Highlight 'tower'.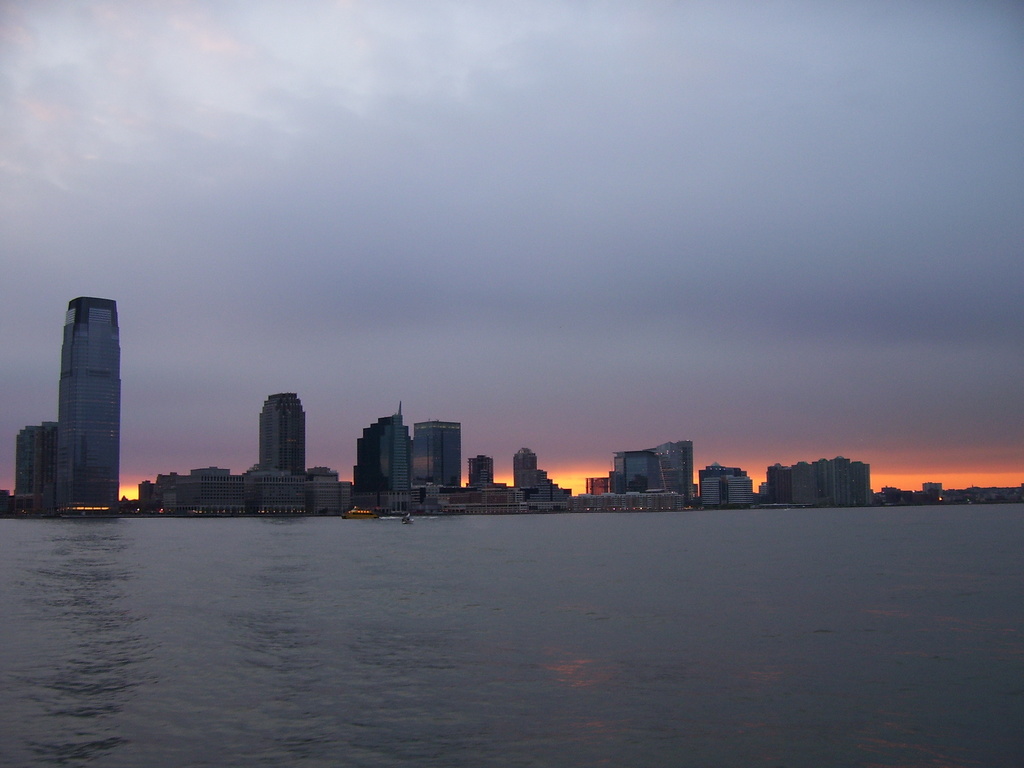
Highlighted region: (x1=12, y1=419, x2=59, y2=516).
